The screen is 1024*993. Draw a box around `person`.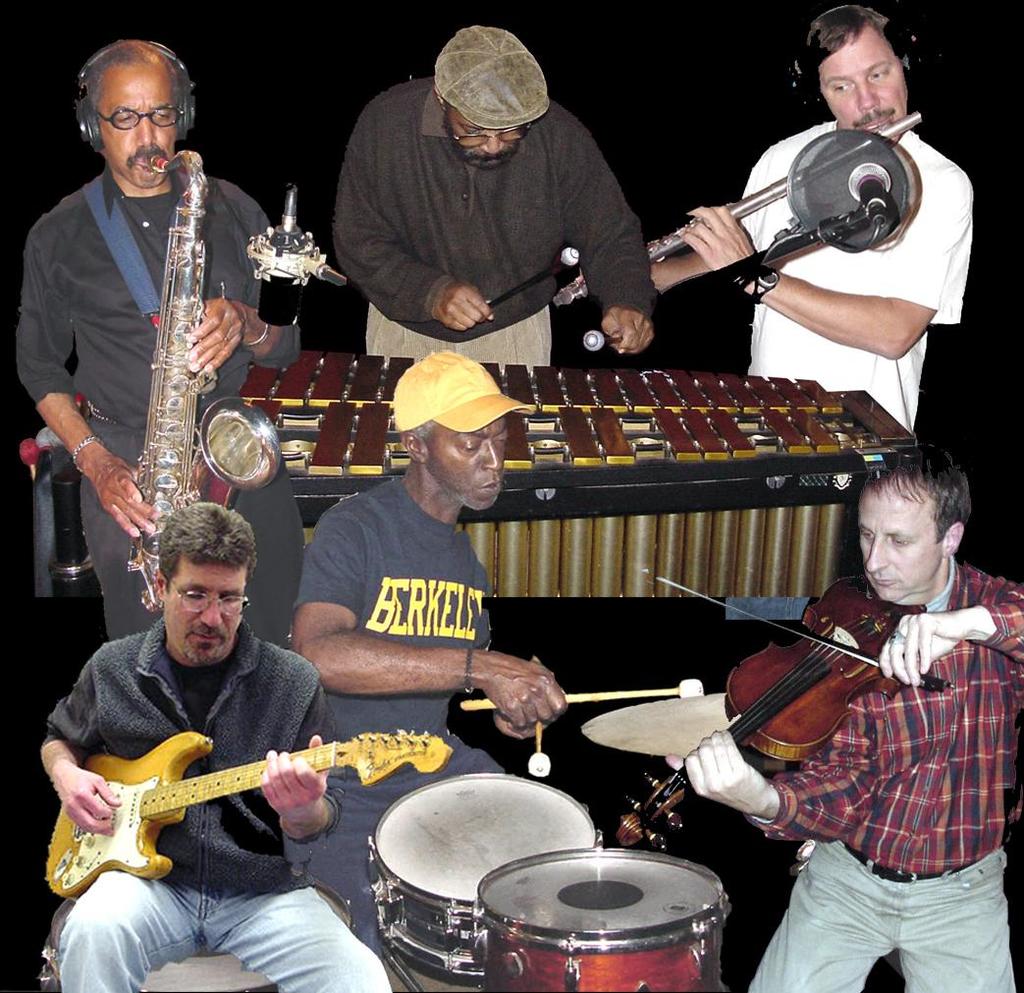
region(329, 26, 656, 374).
